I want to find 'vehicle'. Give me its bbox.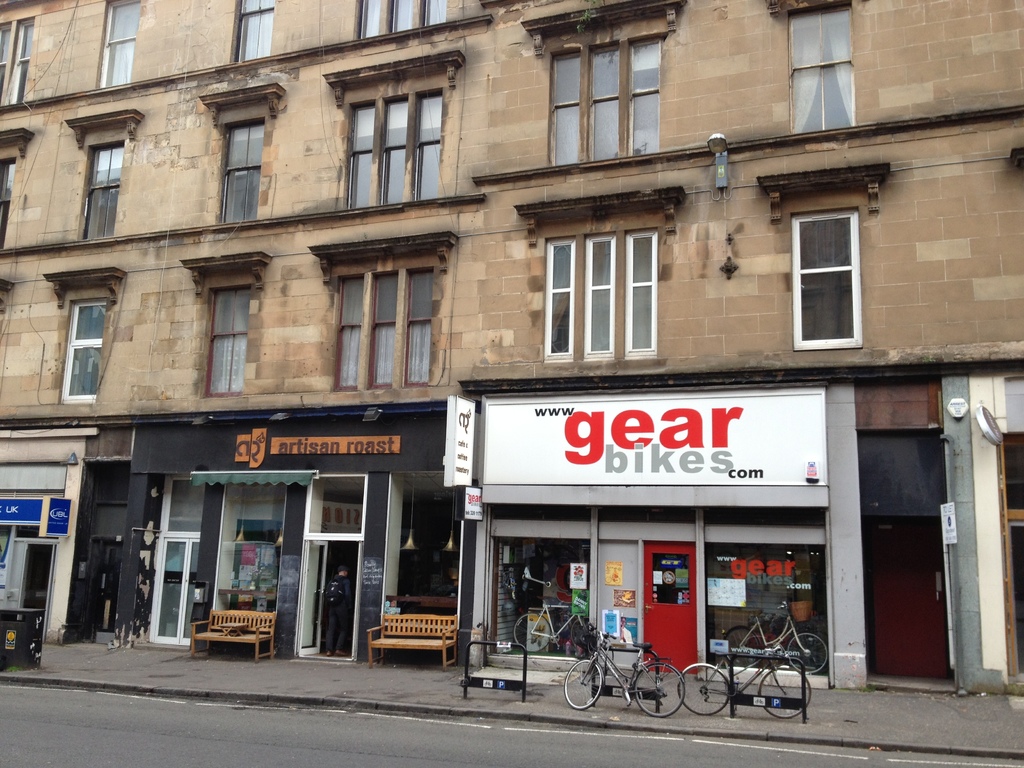
[509,600,604,652].
